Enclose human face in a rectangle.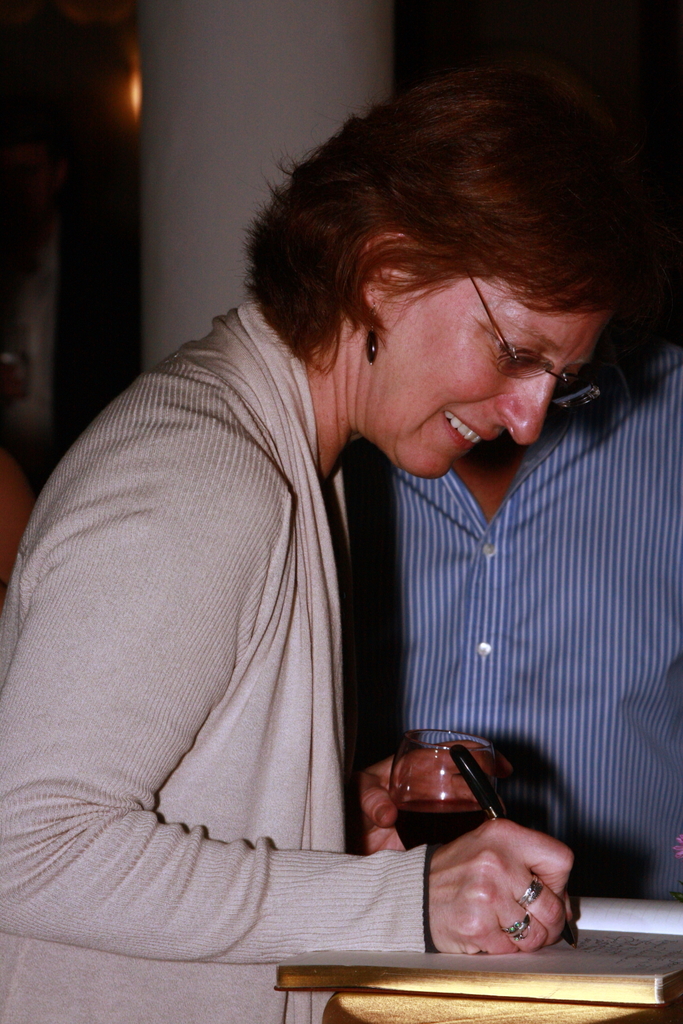
box(363, 295, 623, 470).
